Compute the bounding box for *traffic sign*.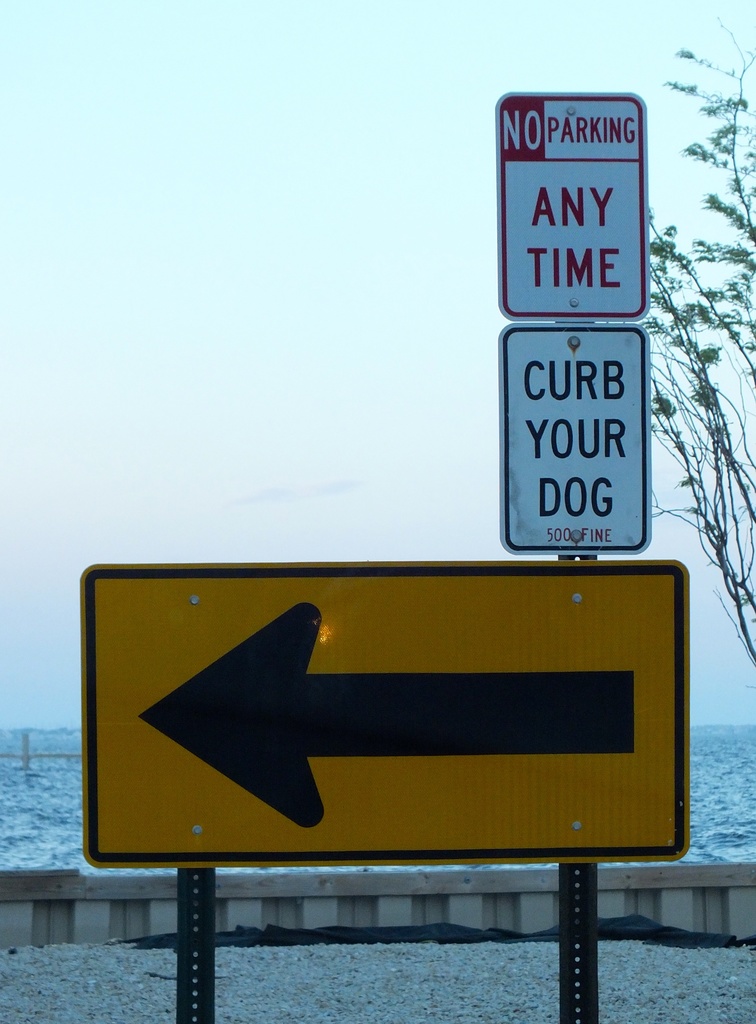
(503,321,651,554).
